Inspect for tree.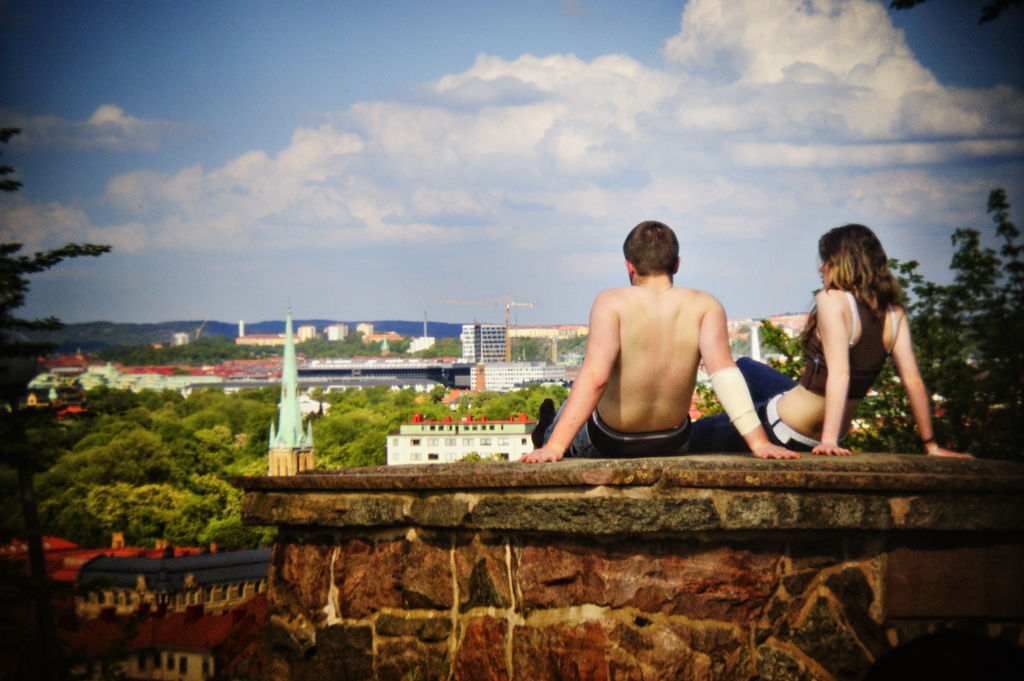
Inspection: bbox=(97, 380, 145, 434).
